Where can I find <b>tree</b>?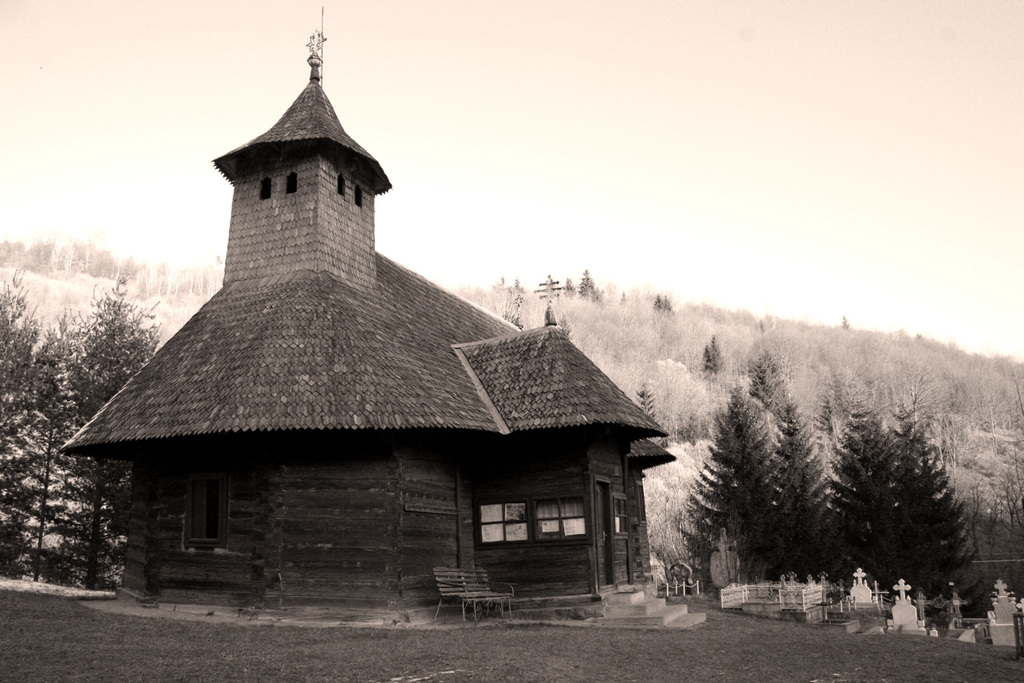
You can find it at rect(560, 315, 572, 335).
